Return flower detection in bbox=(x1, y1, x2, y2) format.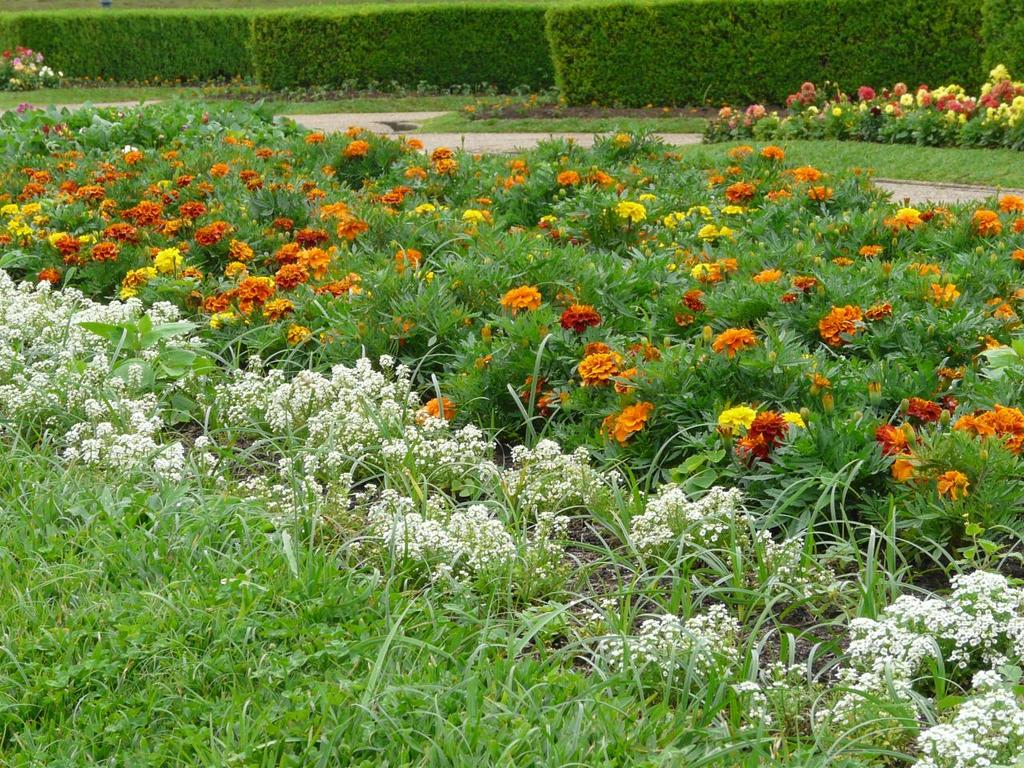
bbox=(1010, 246, 1023, 262).
